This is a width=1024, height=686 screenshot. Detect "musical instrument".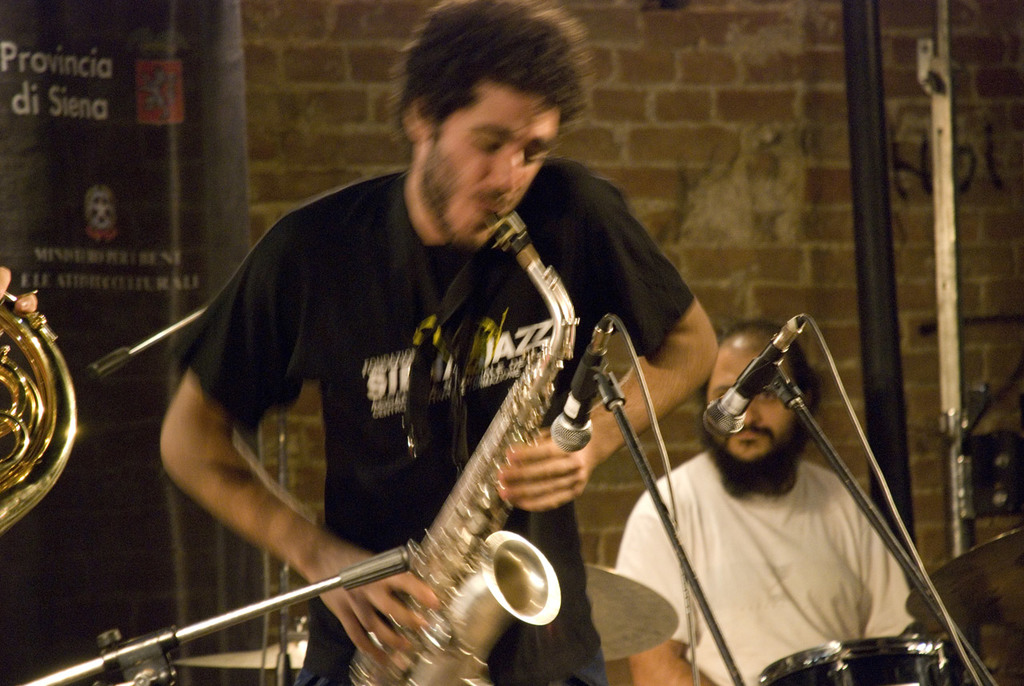
l=755, t=639, r=954, b=685.
